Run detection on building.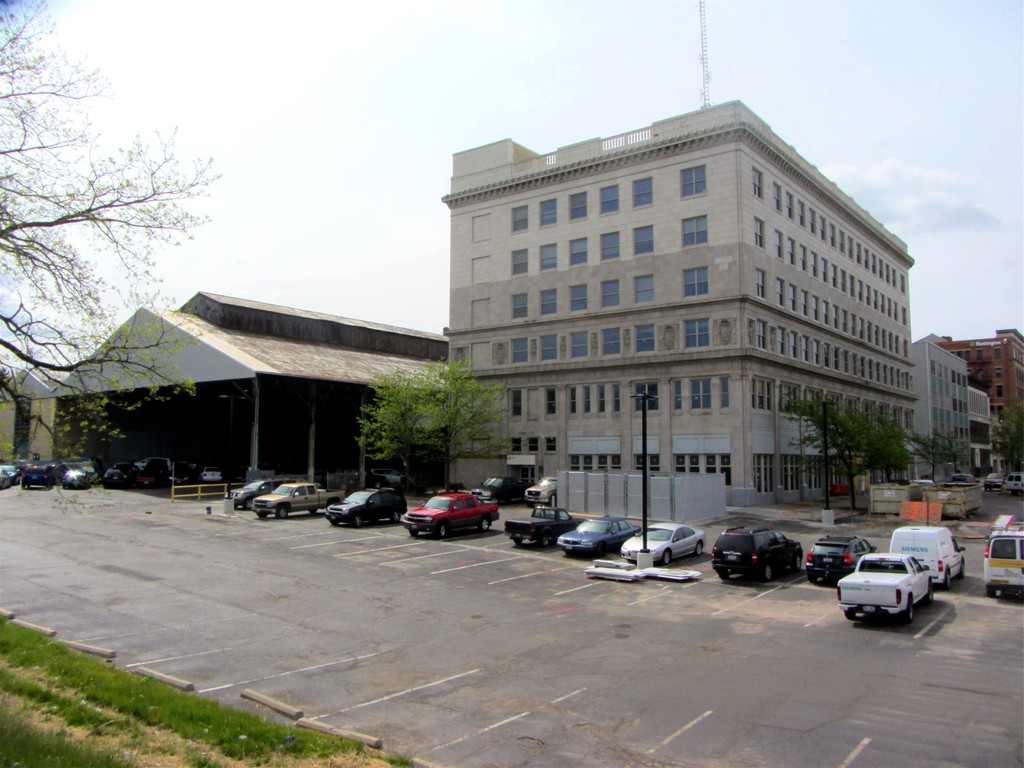
Result: 942:328:1023:467.
